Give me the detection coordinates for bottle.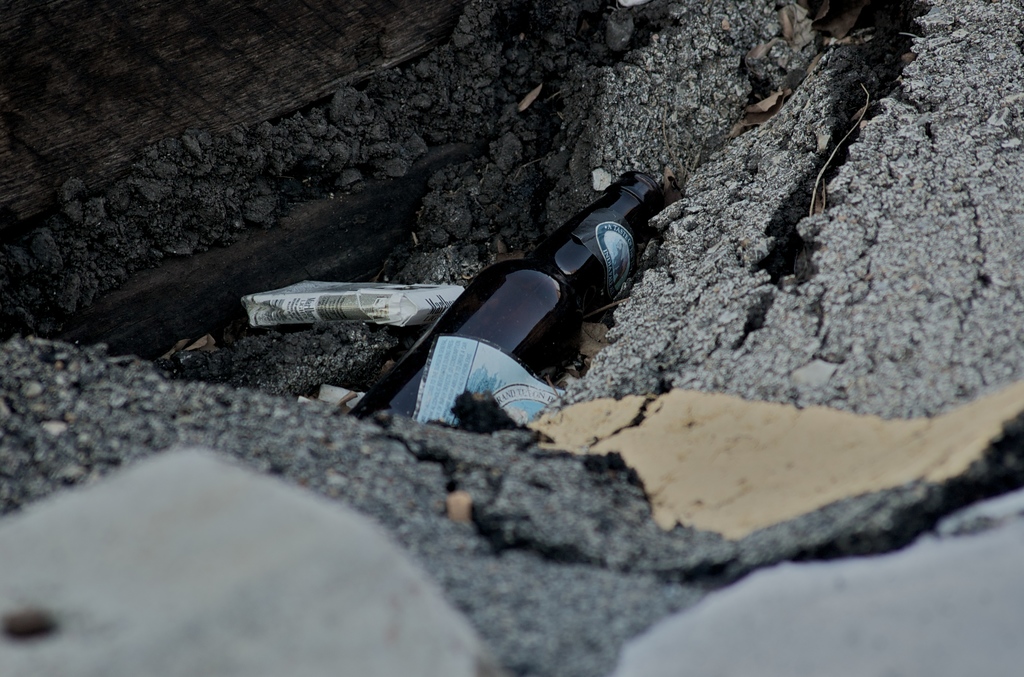
box(348, 167, 667, 436).
